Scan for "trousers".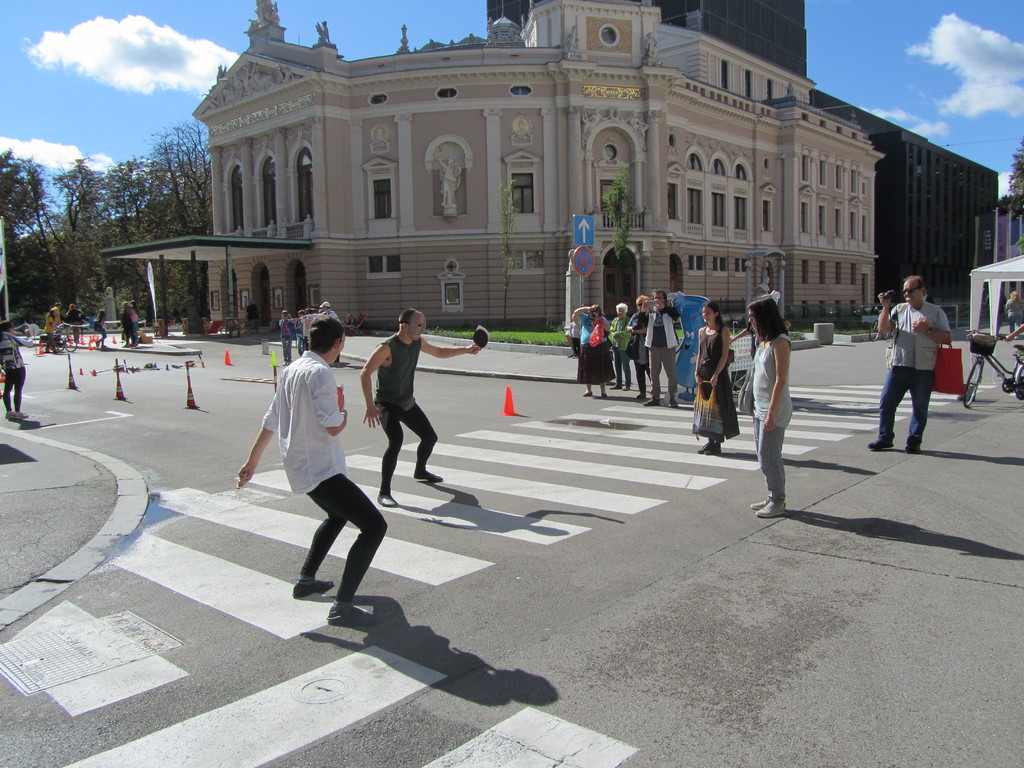
Scan result: bbox(72, 323, 81, 340).
